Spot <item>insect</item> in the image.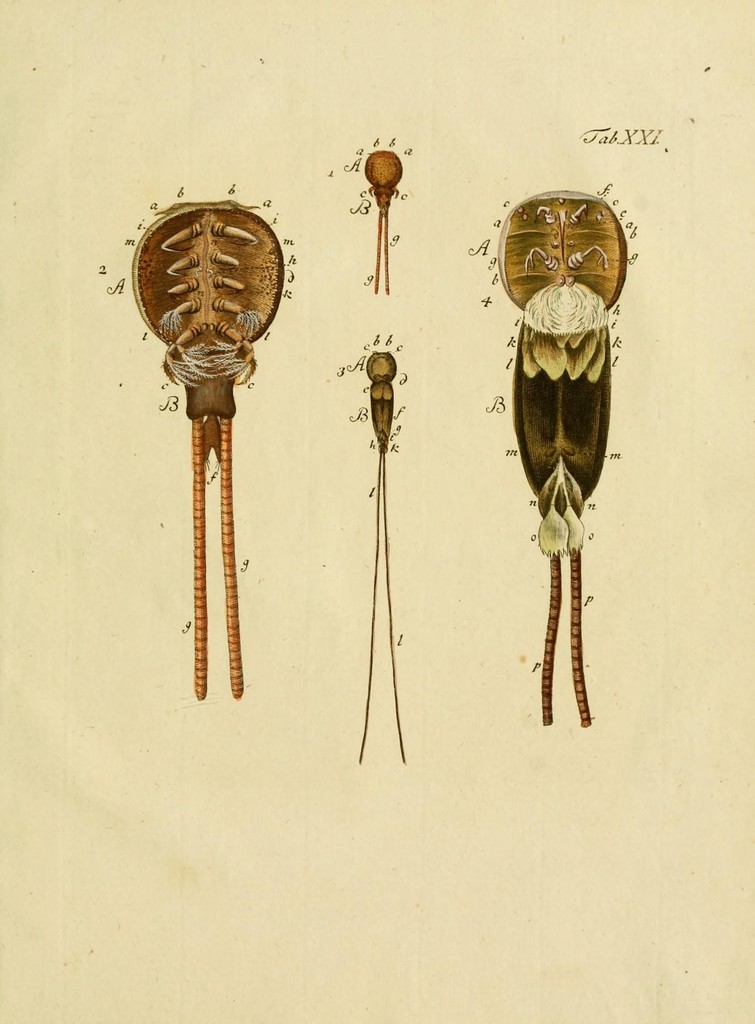
<item>insect</item> found at bbox=[364, 148, 403, 298].
